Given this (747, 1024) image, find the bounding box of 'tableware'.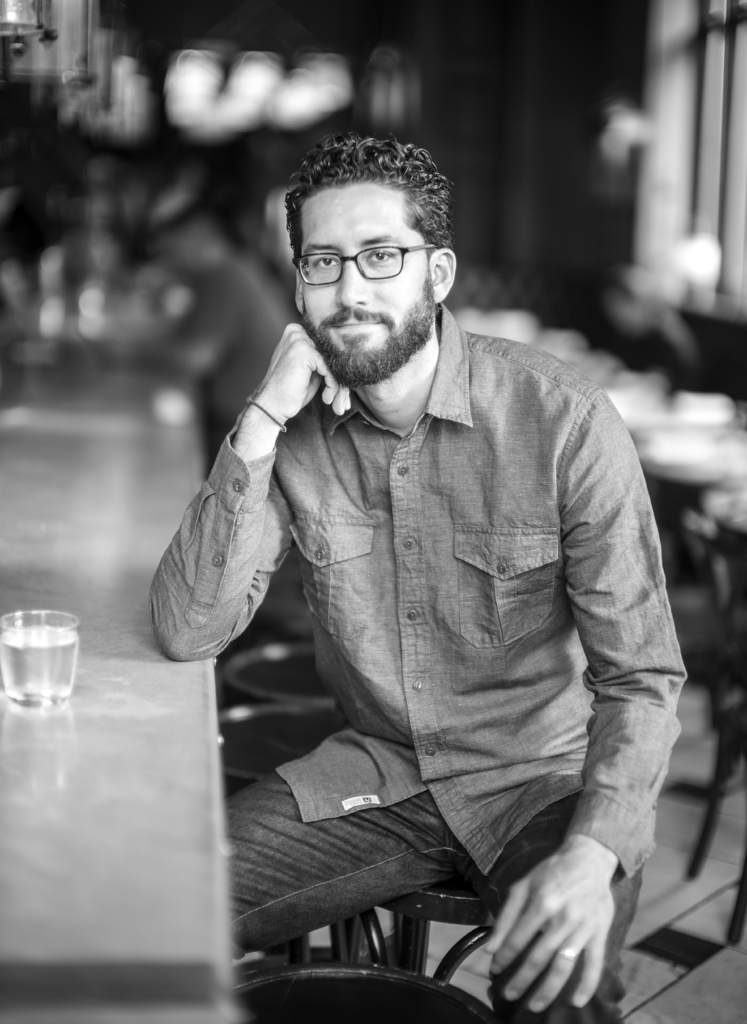
pyautogui.locateOnScreen(0, 605, 79, 708).
